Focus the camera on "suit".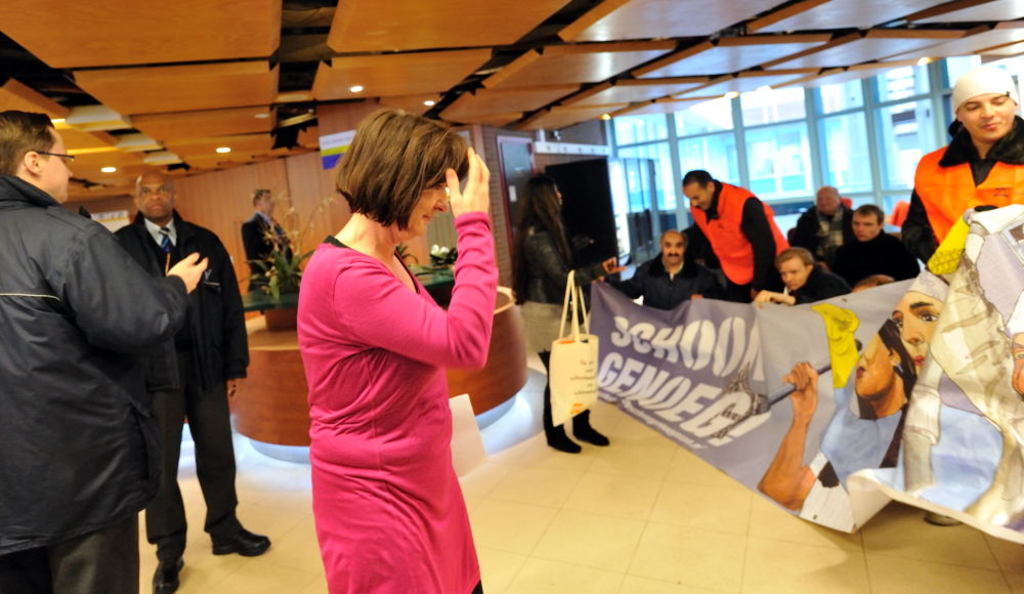
Focus region: [left=236, top=213, right=298, bottom=295].
